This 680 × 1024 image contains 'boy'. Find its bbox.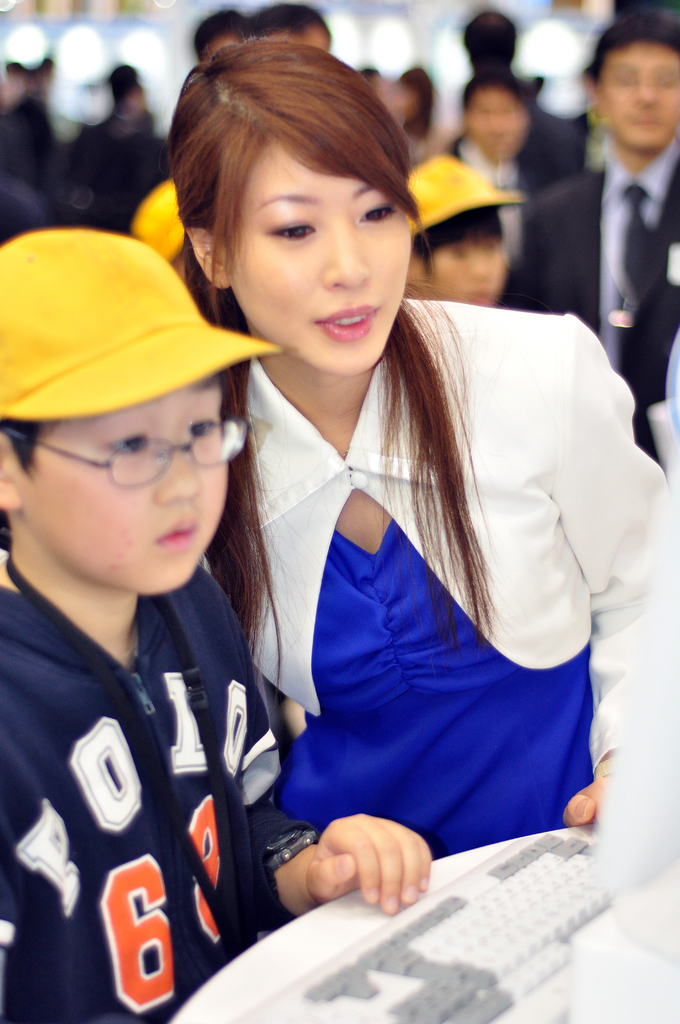
<region>403, 147, 527, 306</region>.
